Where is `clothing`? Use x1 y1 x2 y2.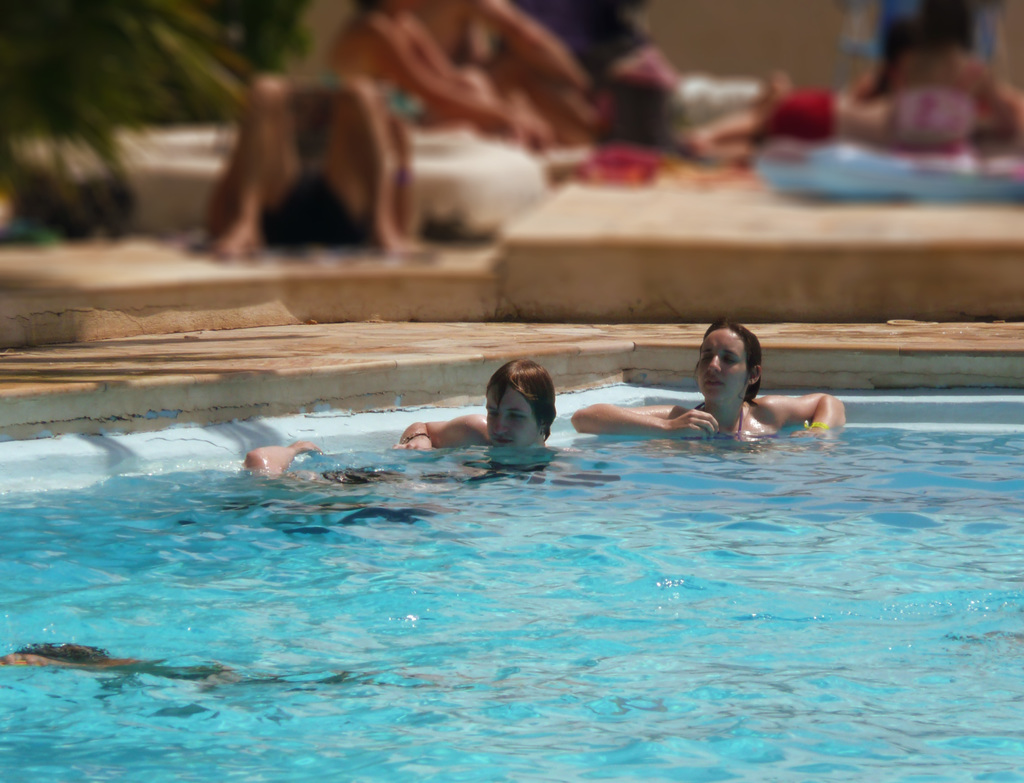
261 170 366 245.
